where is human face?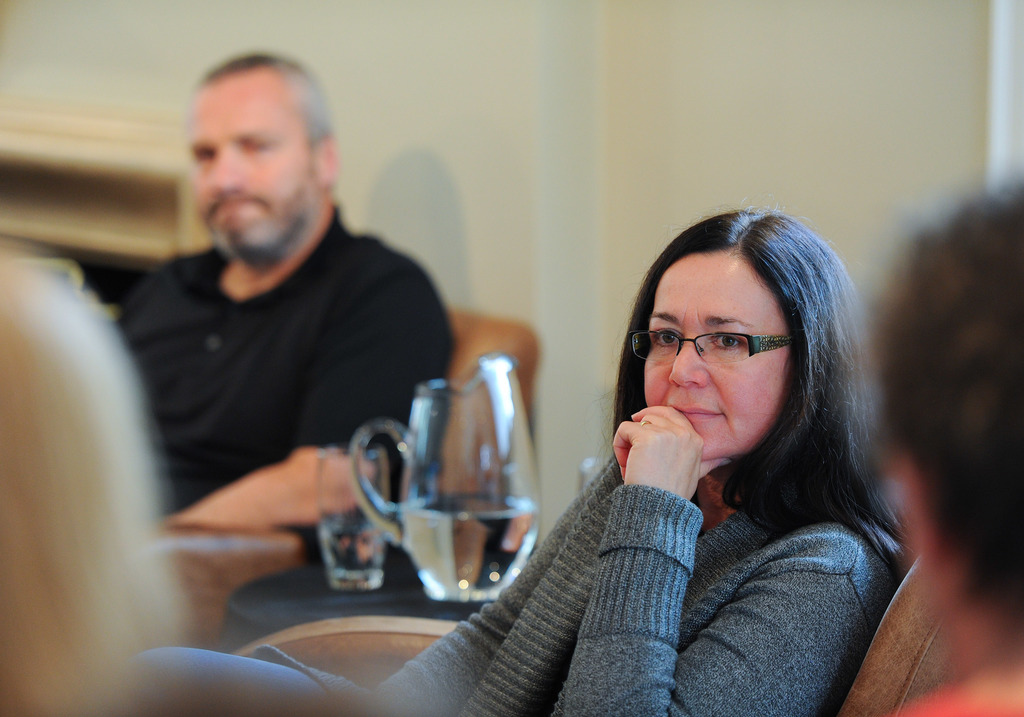
644, 254, 794, 458.
